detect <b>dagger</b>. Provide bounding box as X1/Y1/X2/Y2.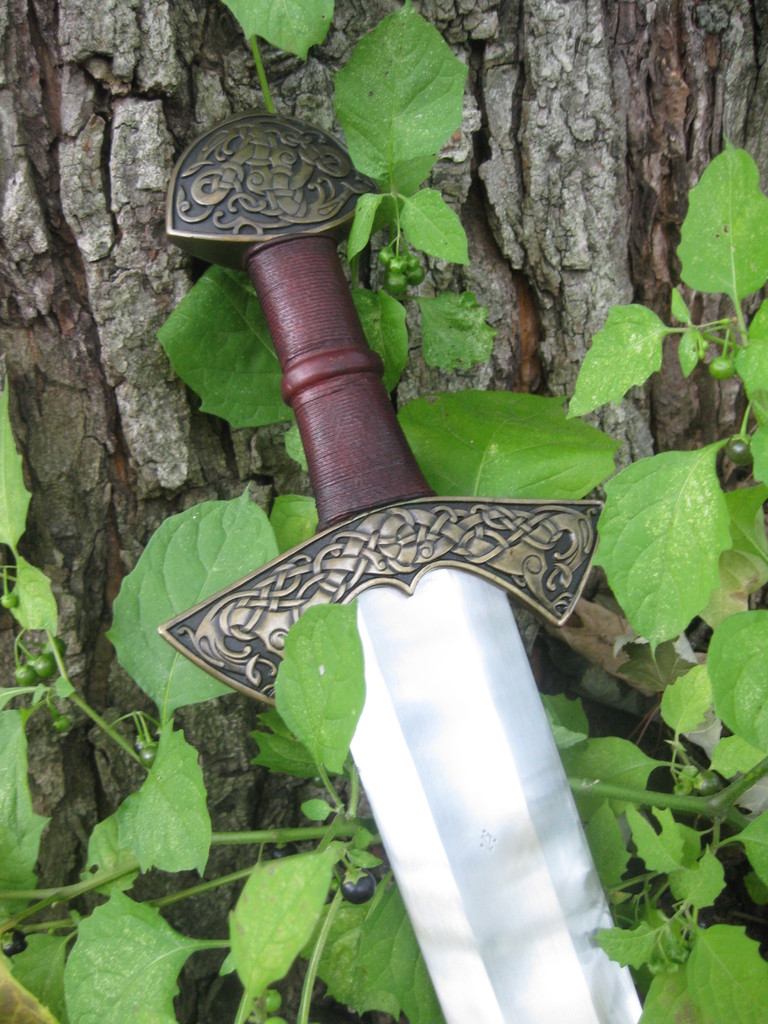
22/102/669/1023.
